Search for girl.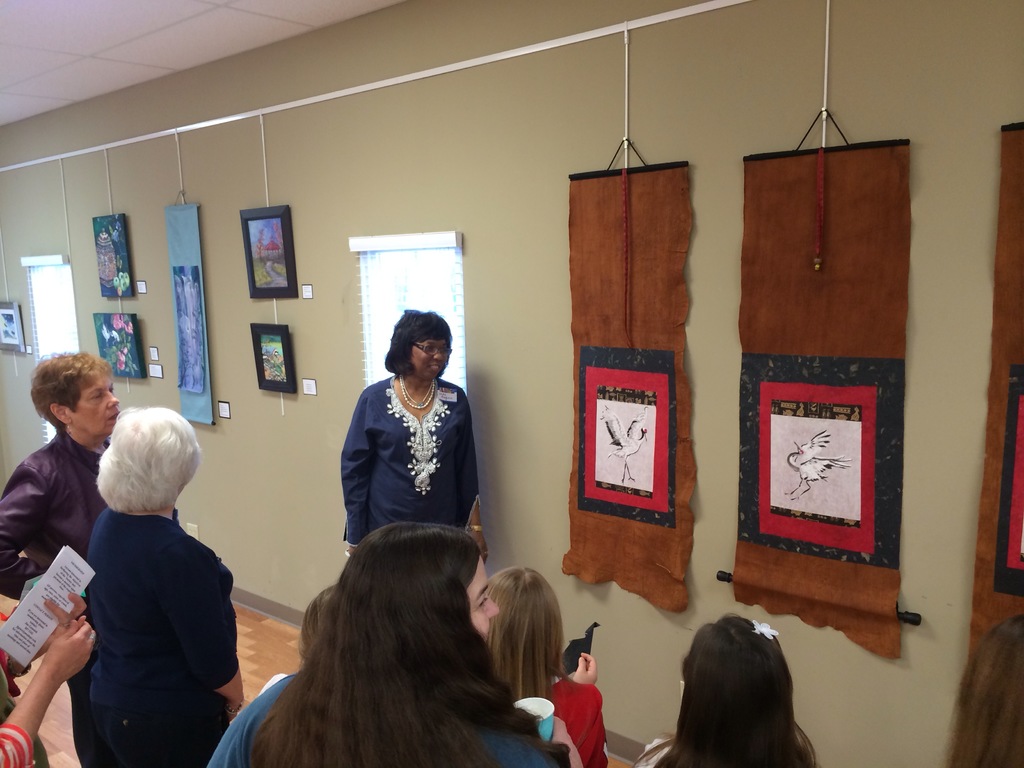
Found at x1=941, y1=616, x2=1023, y2=767.
